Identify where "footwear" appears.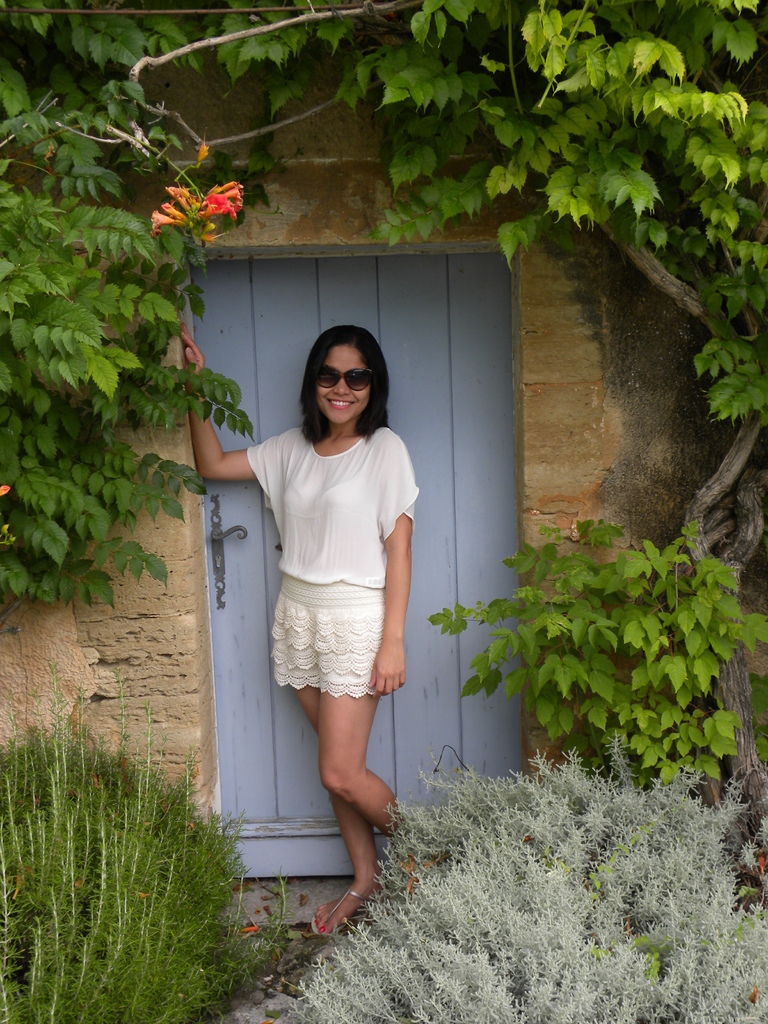
Appears at crop(310, 892, 369, 936).
